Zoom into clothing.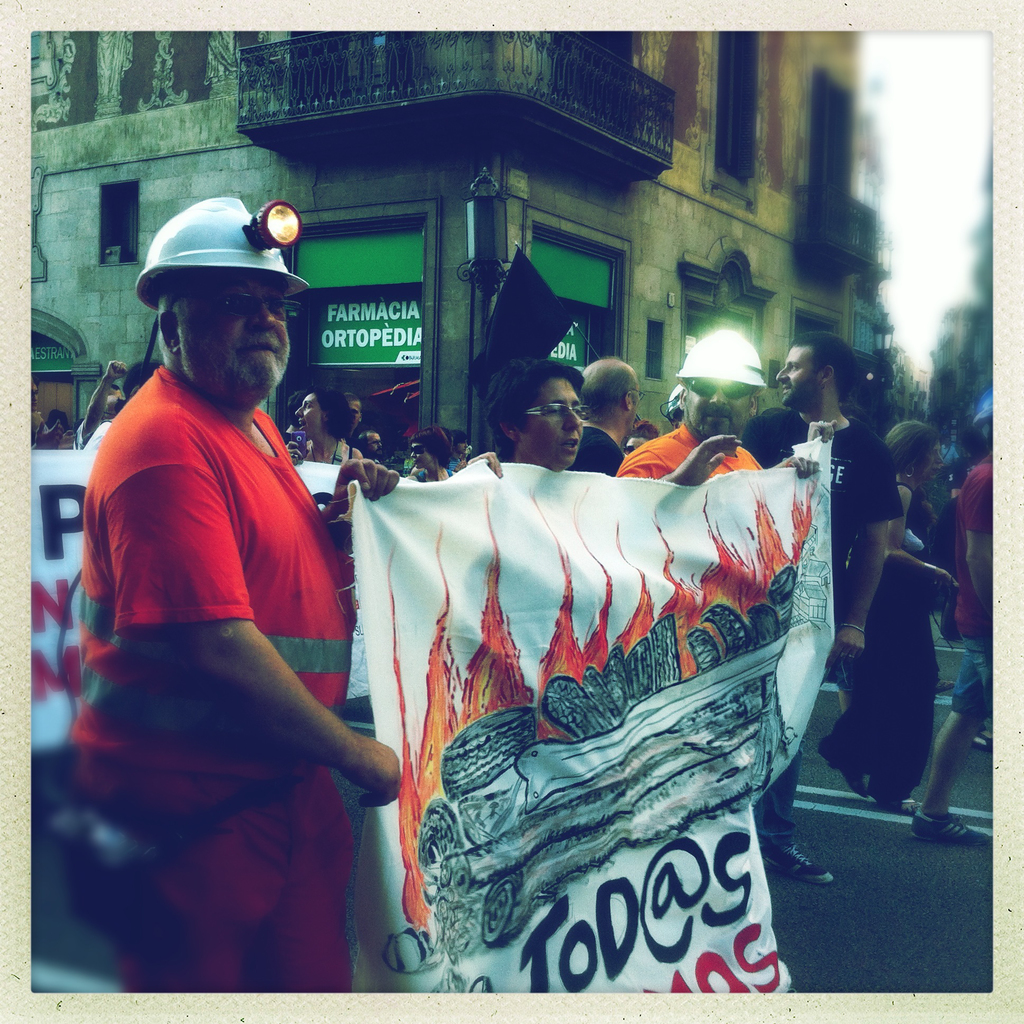
Zoom target: box(328, 435, 353, 465).
